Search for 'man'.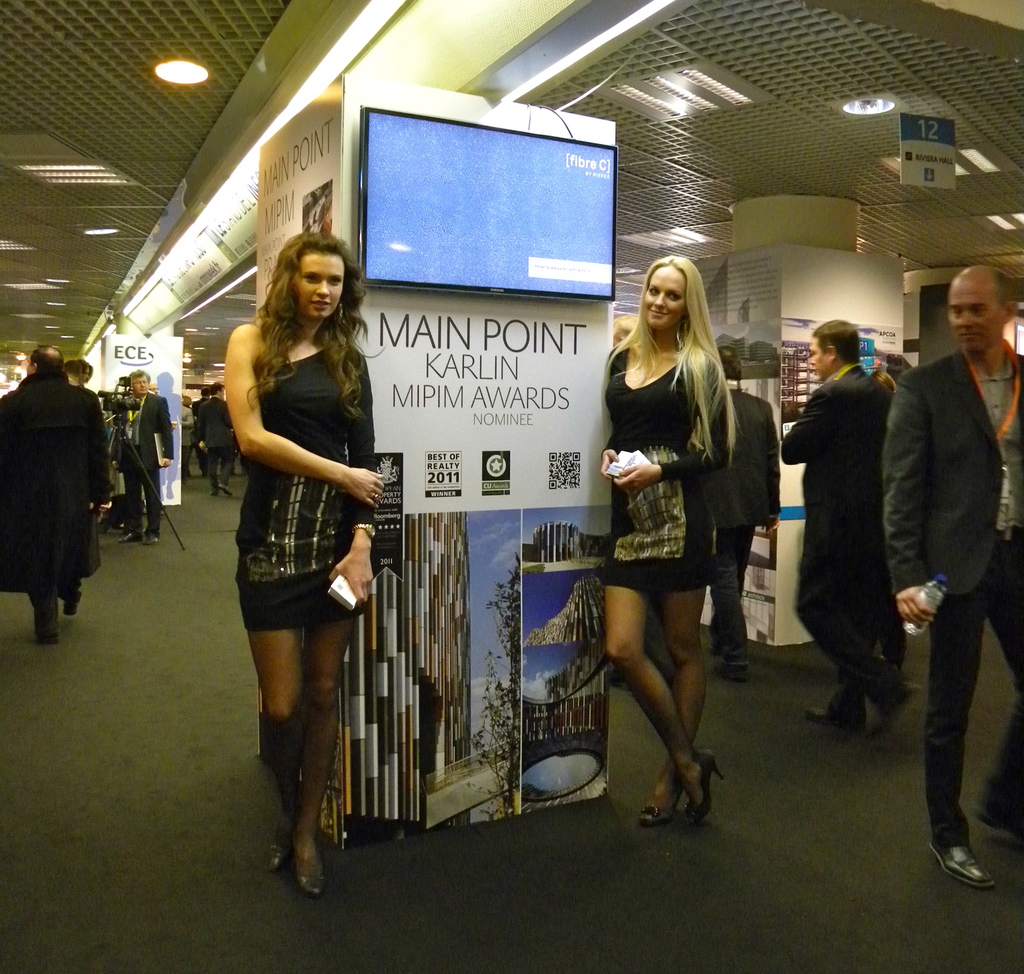
Found at box=[113, 366, 172, 544].
